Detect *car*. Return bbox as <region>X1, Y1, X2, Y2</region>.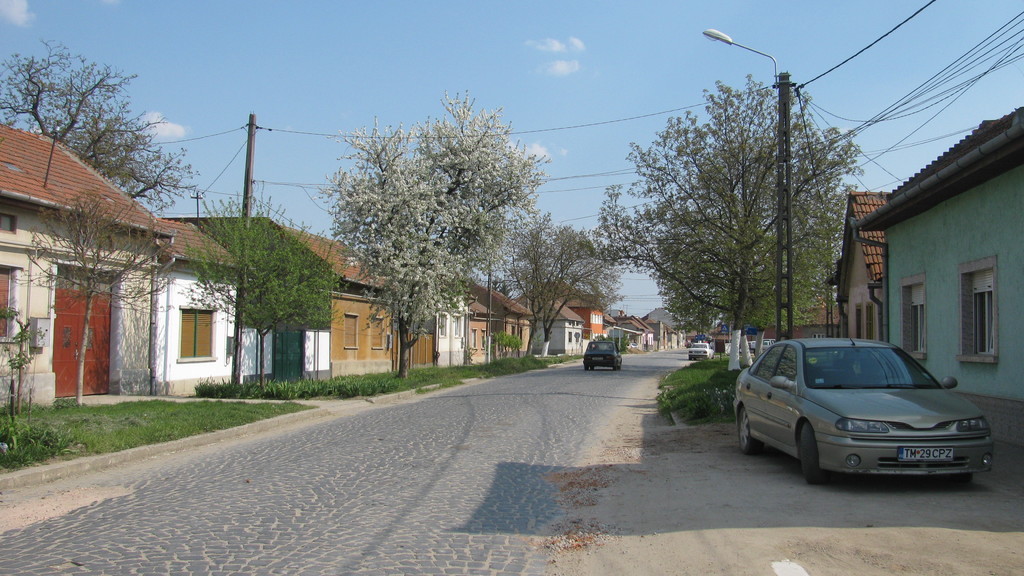
<region>689, 343, 714, 362</region>.
